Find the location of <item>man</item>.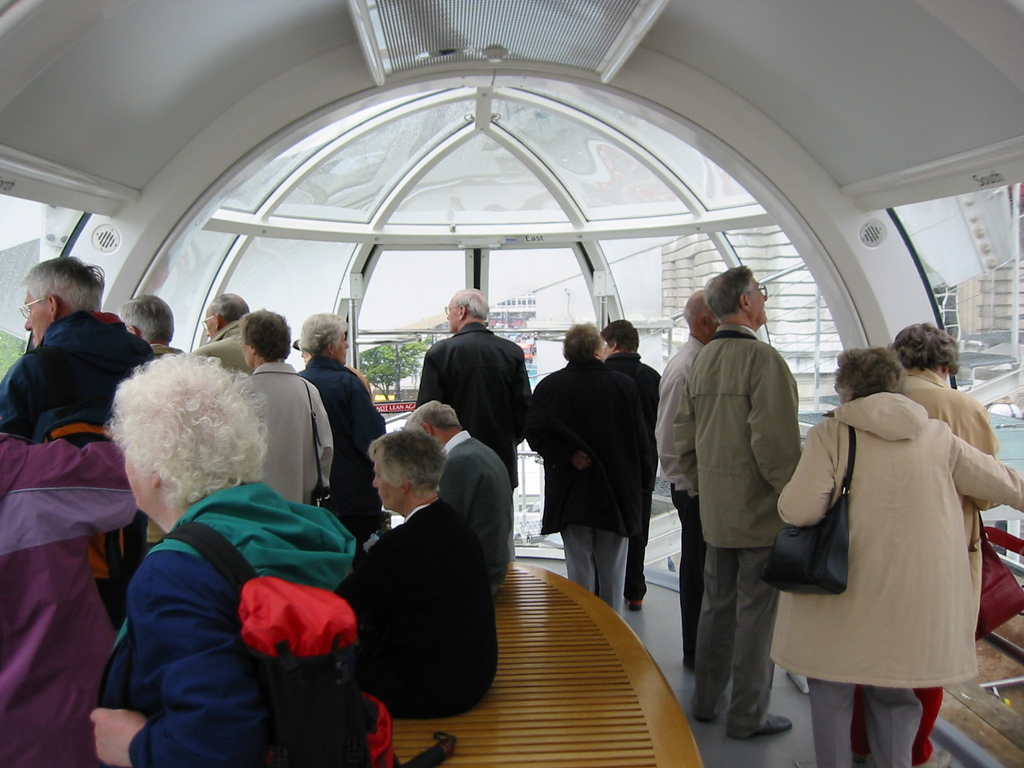
Location: detection(842, 319, 999, 765).
